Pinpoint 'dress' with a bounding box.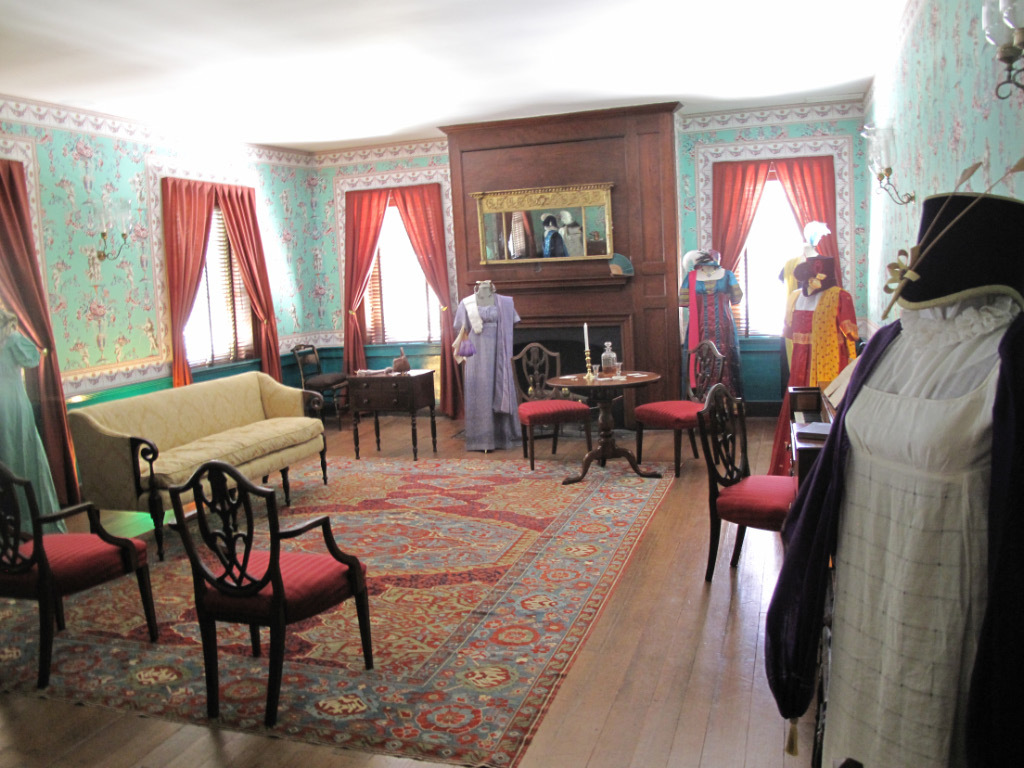
select_region(675, 264, 750, 408).
